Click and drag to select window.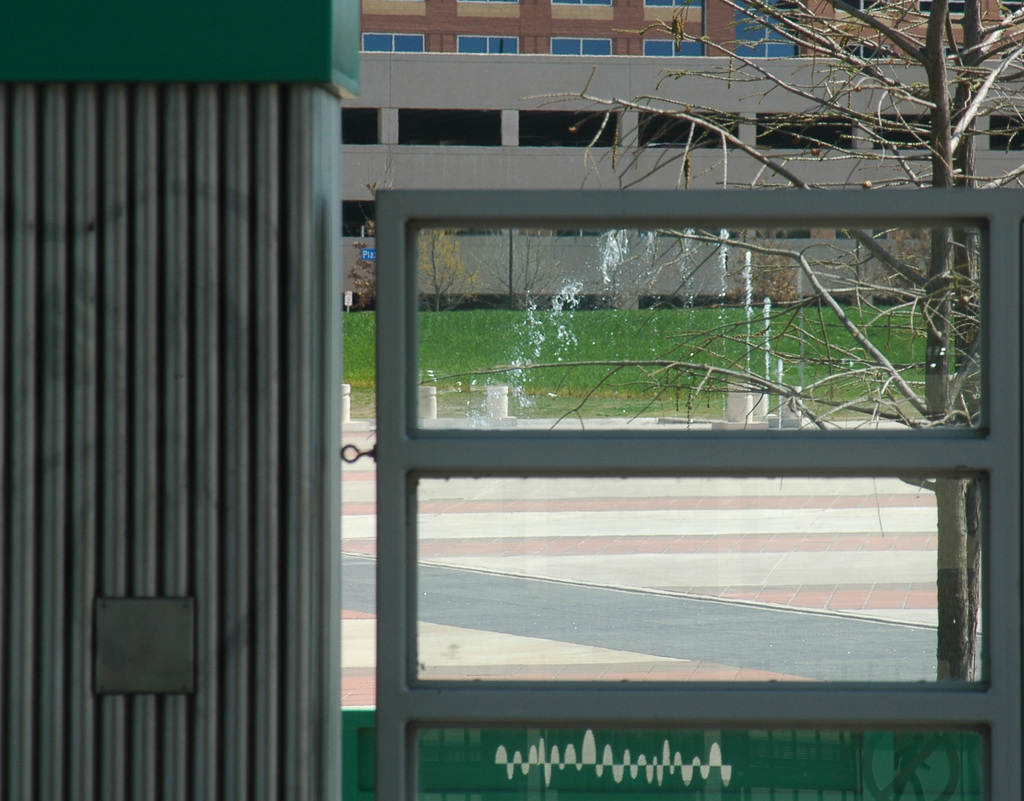
Selection: bbox=[402, 107, 502, 145].
